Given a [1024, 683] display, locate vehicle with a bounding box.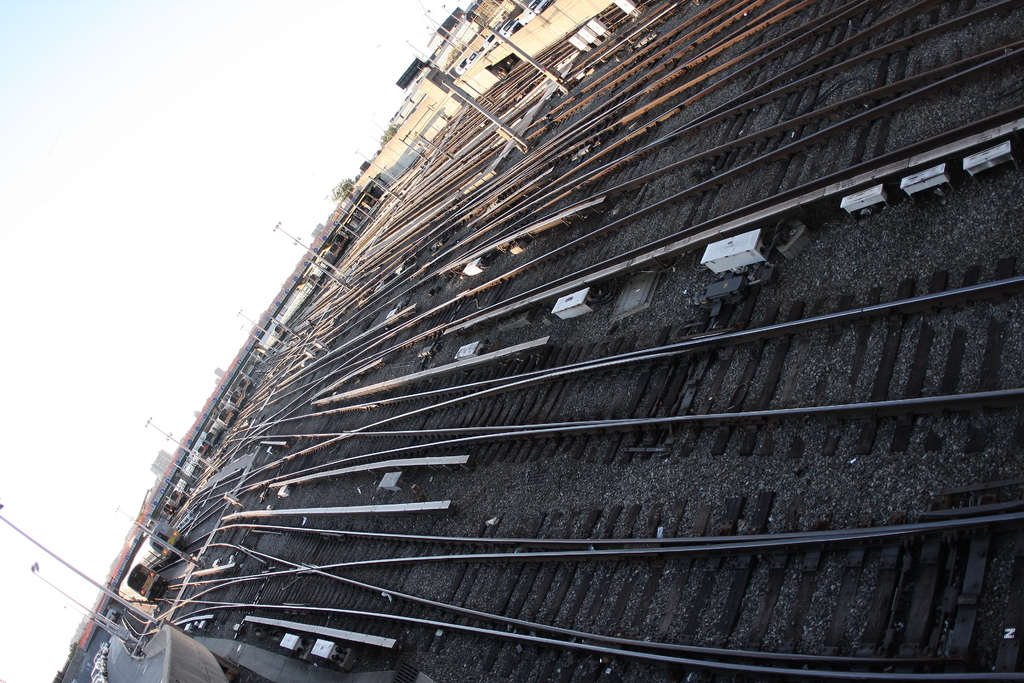
Located: [left=223, top=386, right=243, bottom=414].
